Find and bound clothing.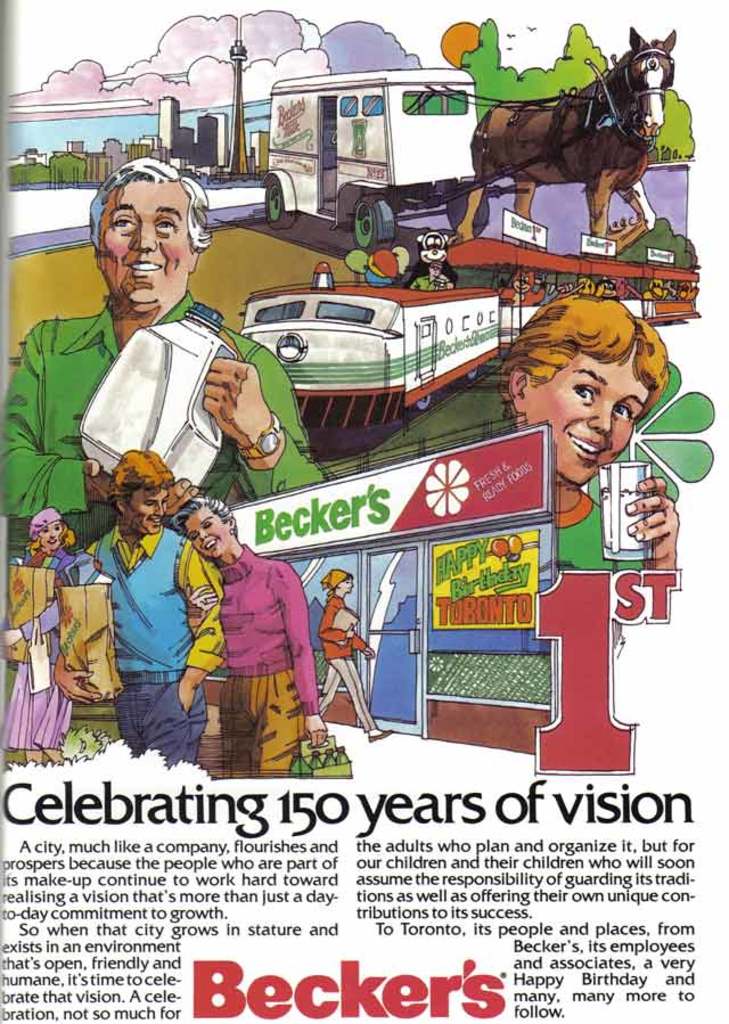
Bound: bbox=[318, 593, 384, 736].
